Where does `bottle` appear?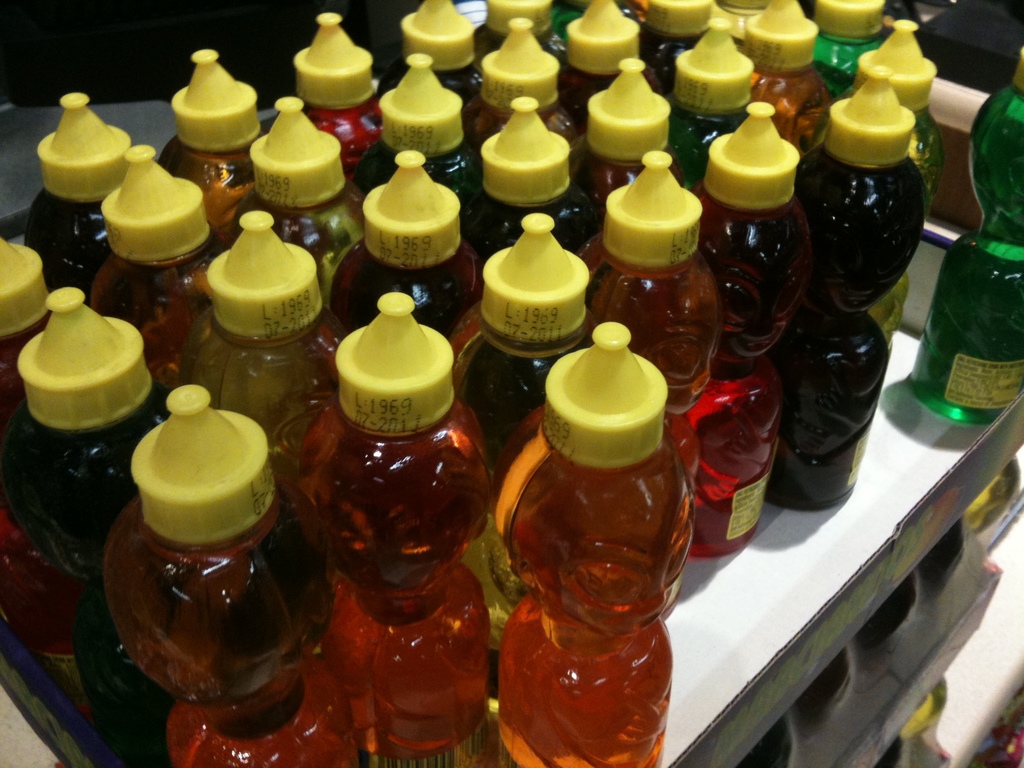
Appears at region(499, 312, 696, 746).
